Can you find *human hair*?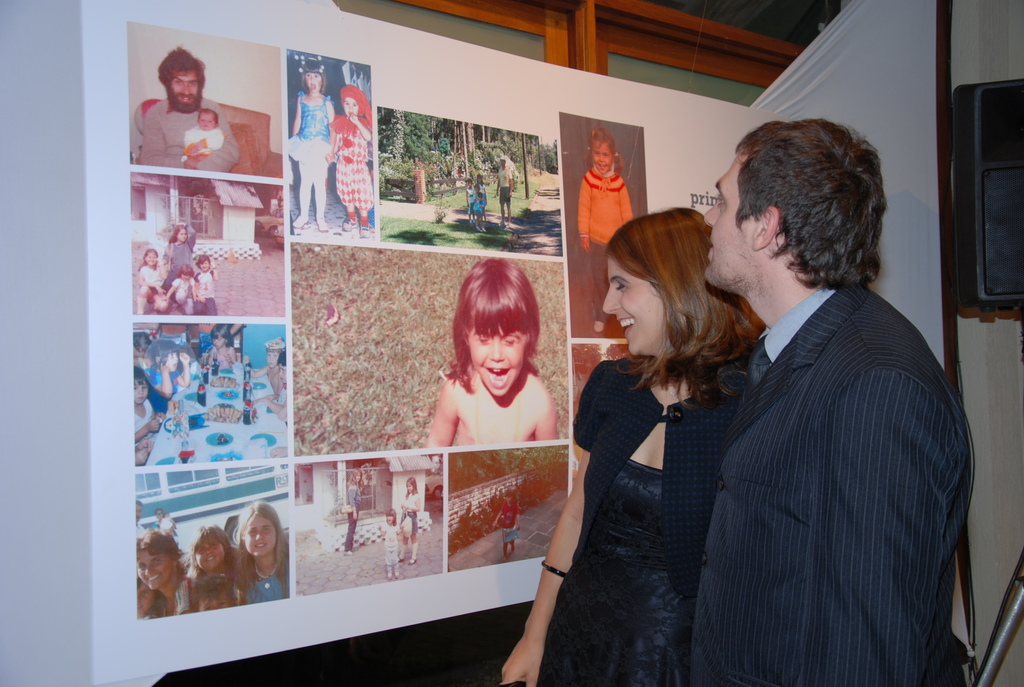
Yes, bounding box: bbox=[195, 252, 213, 275].
